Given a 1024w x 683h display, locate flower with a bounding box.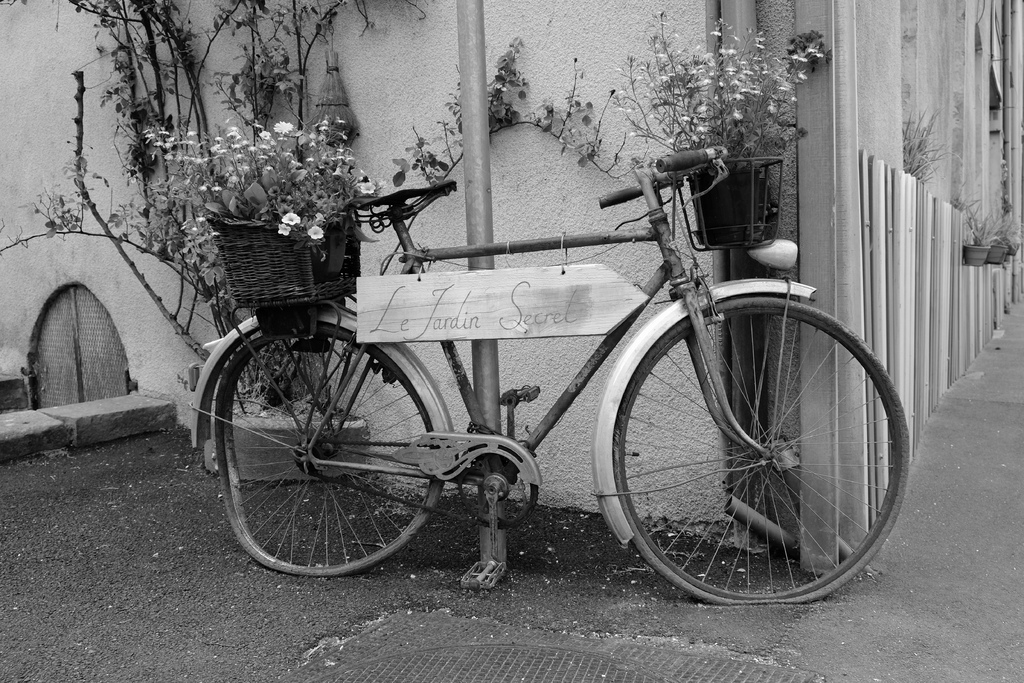
Located: (259,128,271,141).
